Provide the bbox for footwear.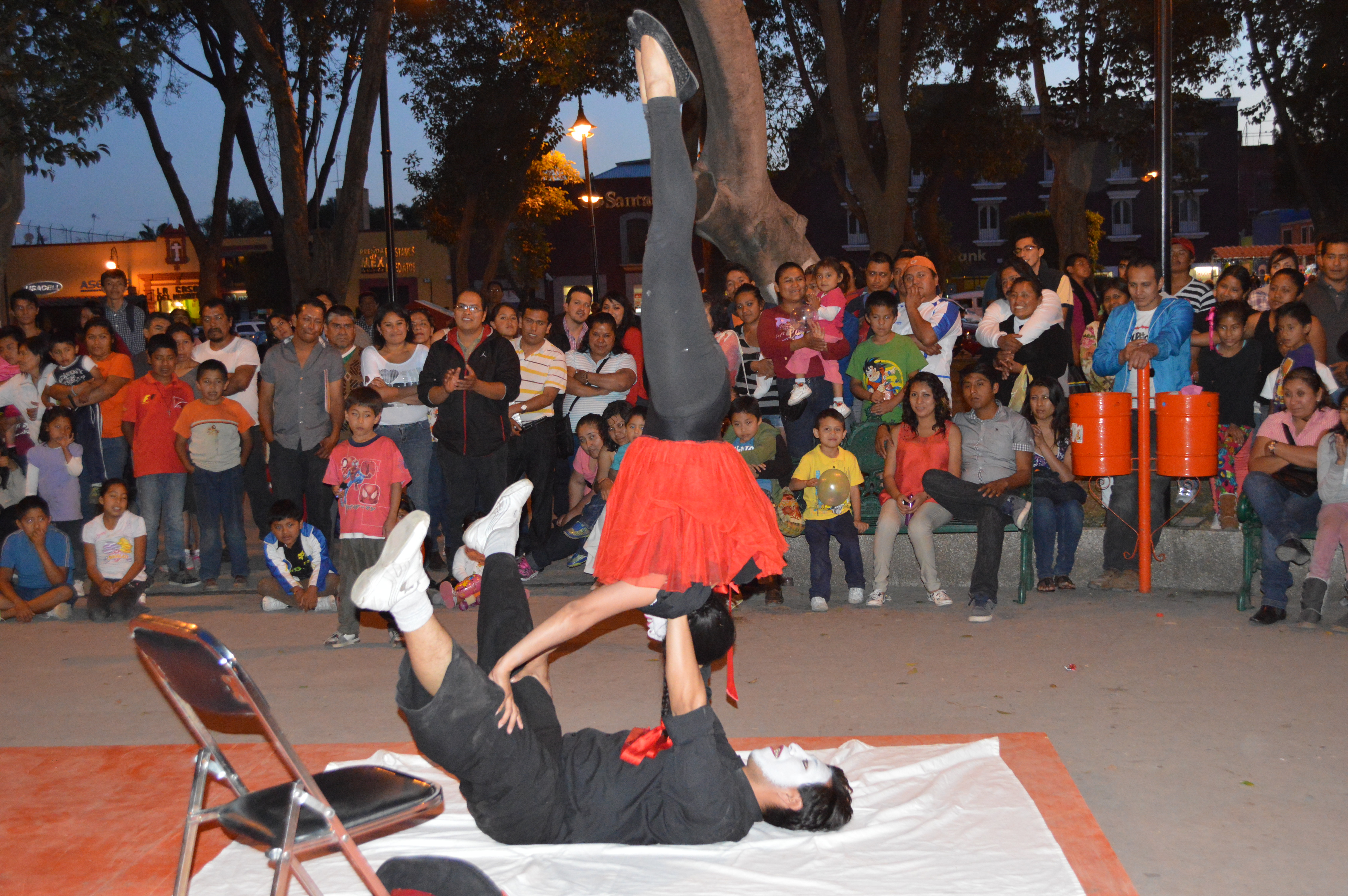
{"x1": 276, "y1": 177, "x2": 285, "y2": 181}.
